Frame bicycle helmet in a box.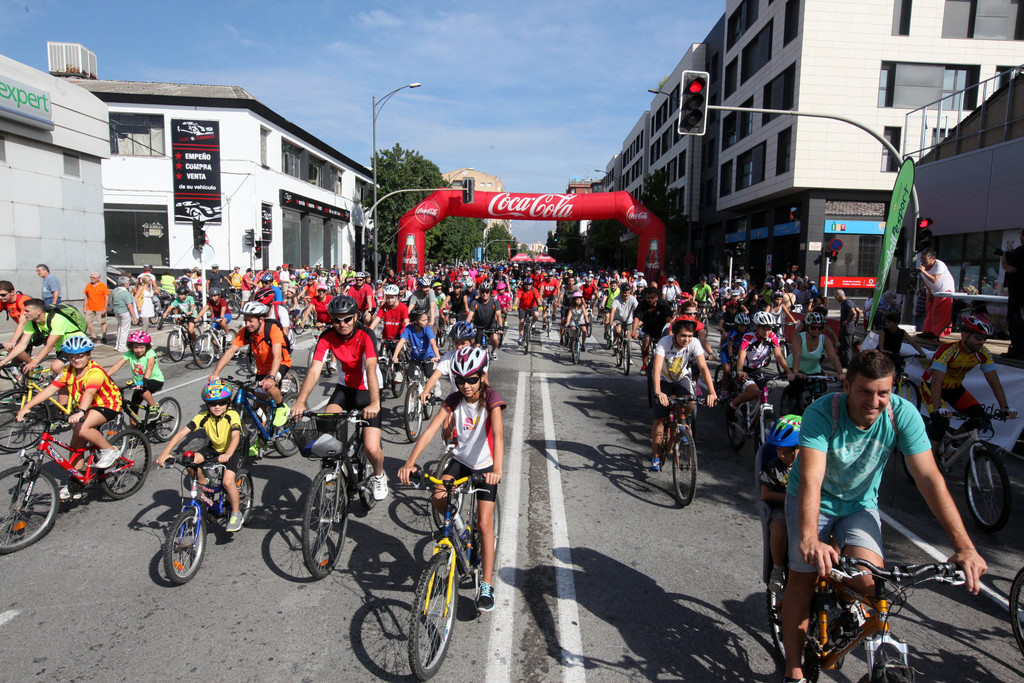
[left=177, top=287, right=187, bottom=295].
